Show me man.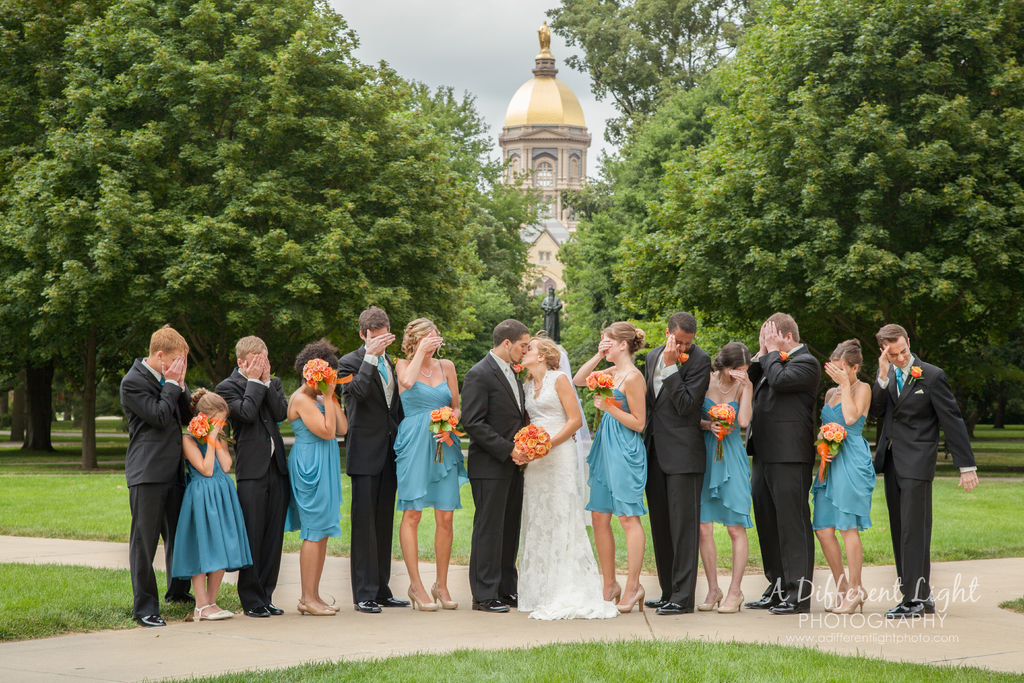
man is here: <region>216, 334, 287, 618</region>.
